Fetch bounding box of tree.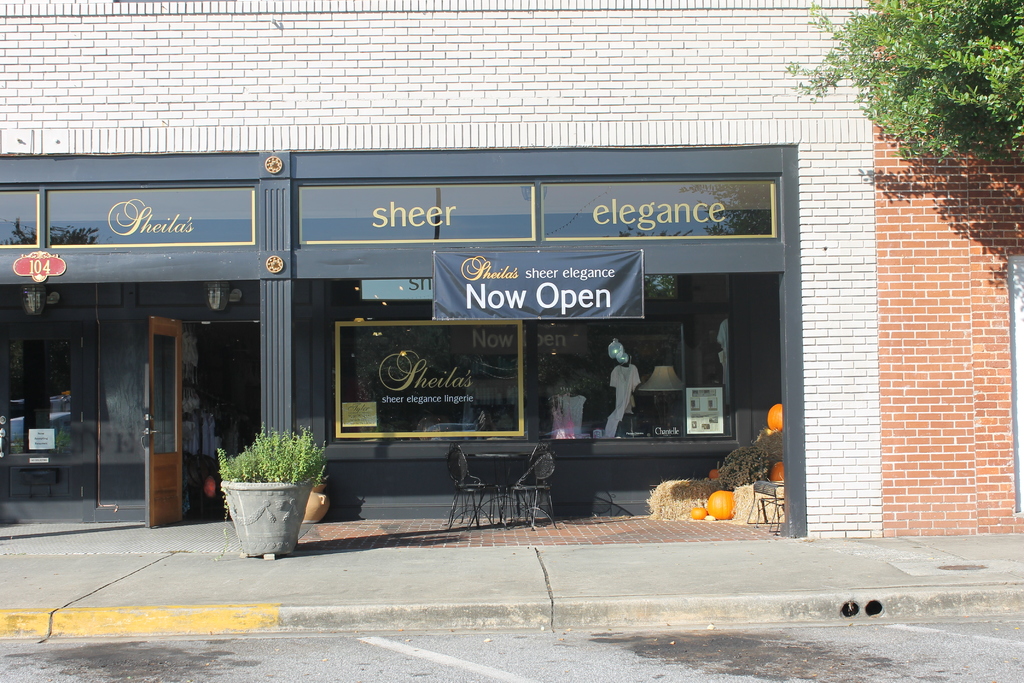
Bbox: {"left": 829, "top": 12, "right": 1011, "bottom": 172}.
